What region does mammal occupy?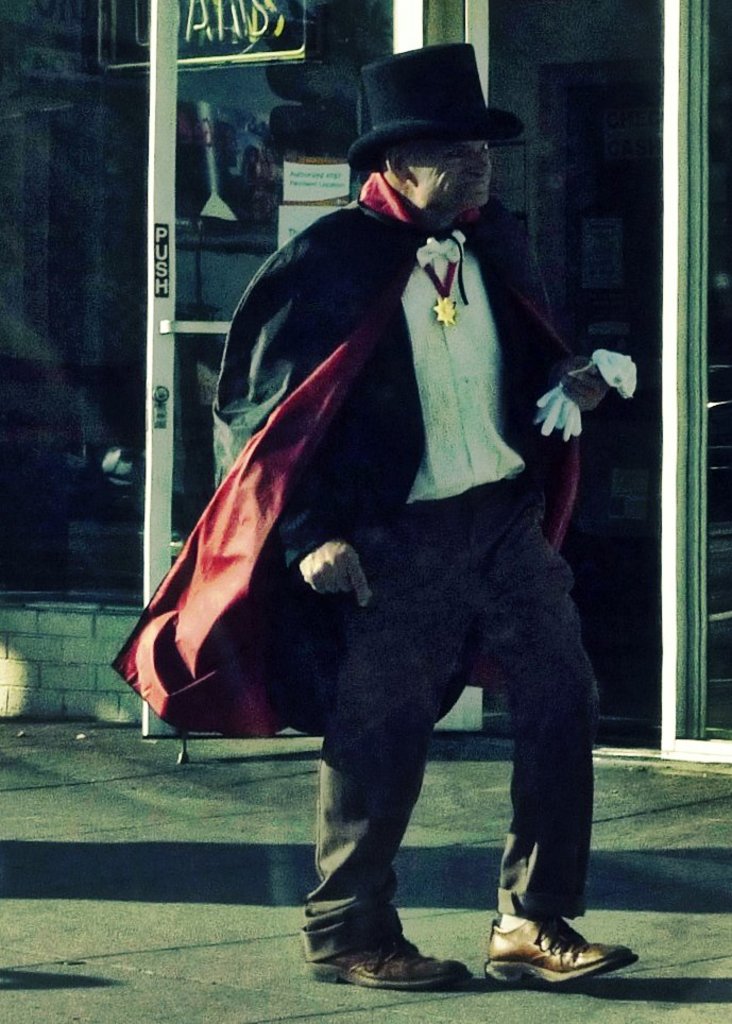
(89, 19, 663, 1023).
